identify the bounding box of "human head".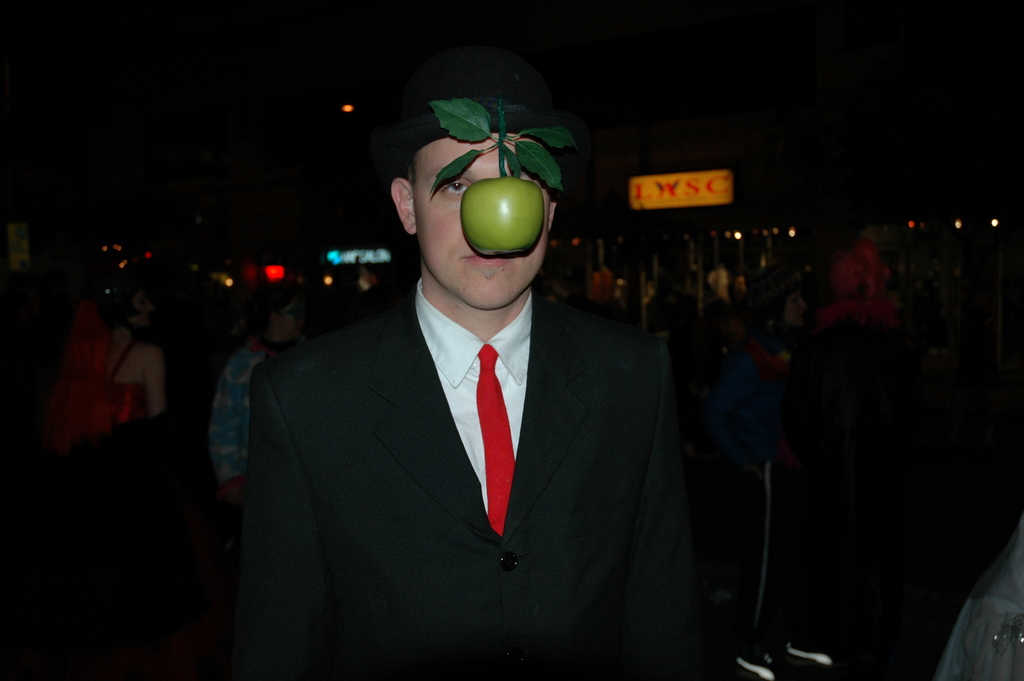
x1=383 y1=63 x2=588 y2=315.
